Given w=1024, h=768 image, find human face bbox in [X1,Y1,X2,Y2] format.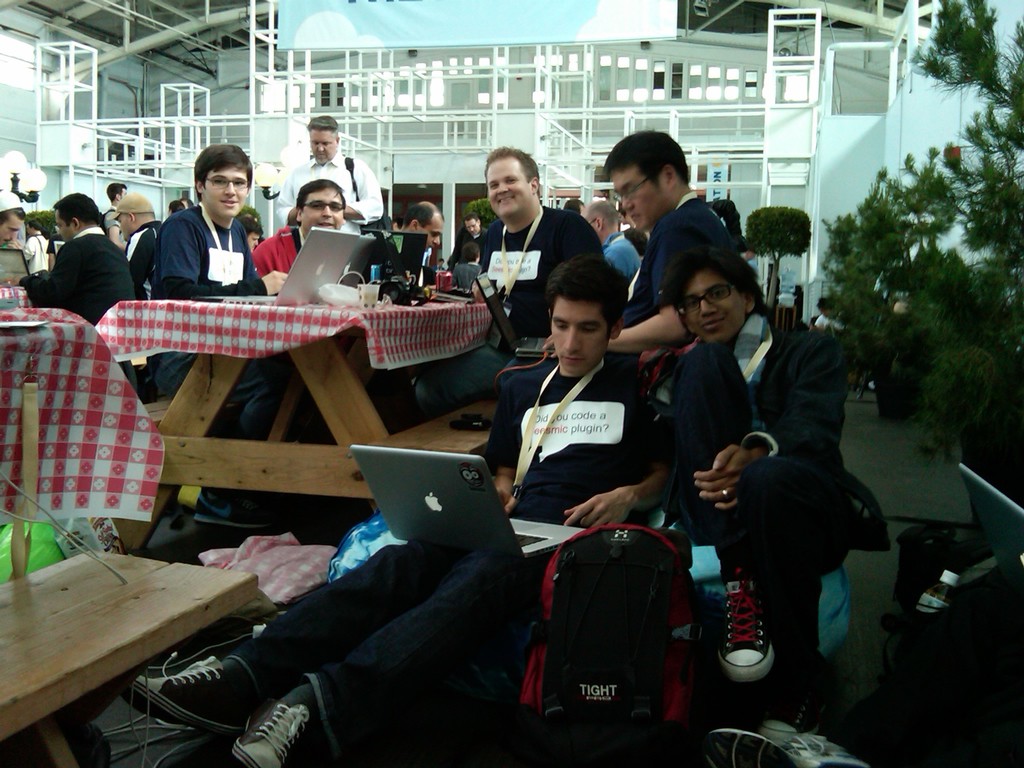
[550,298,608,378].
